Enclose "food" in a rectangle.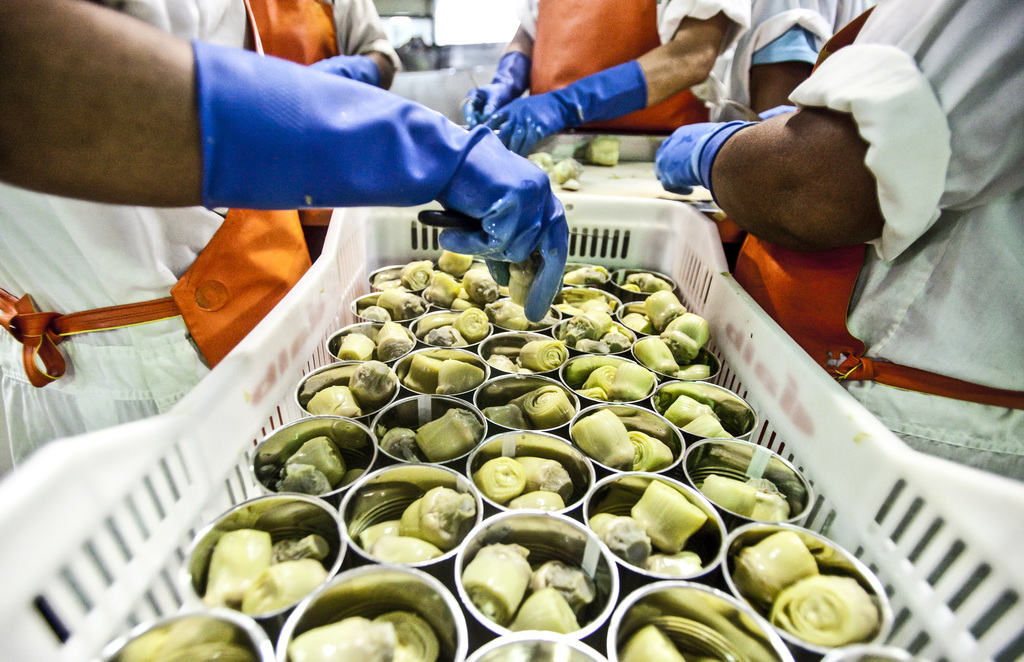
647 547 705 577.
